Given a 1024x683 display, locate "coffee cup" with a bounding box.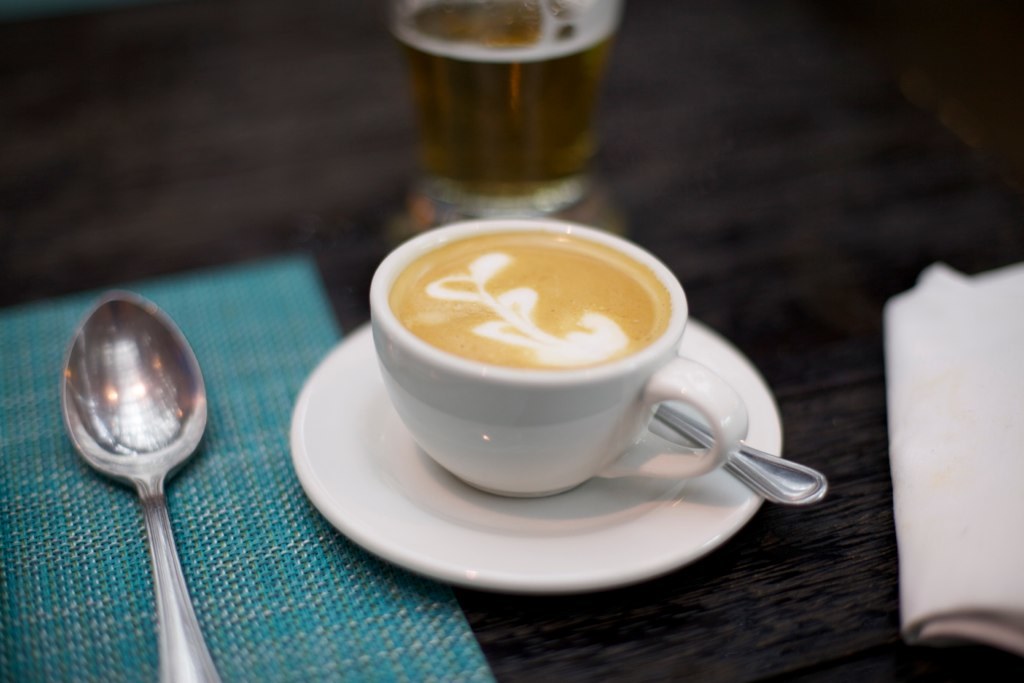
Located: bbox(369, 216, 750, 501).
